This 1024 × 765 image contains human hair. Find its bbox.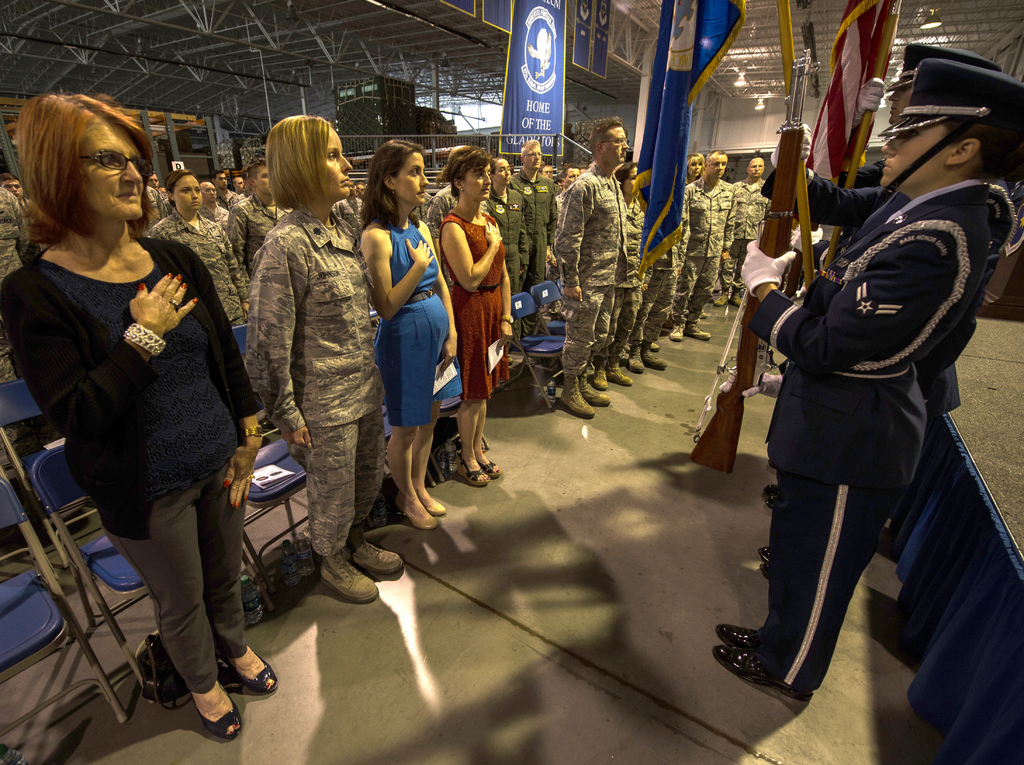
165/172/196/223.
